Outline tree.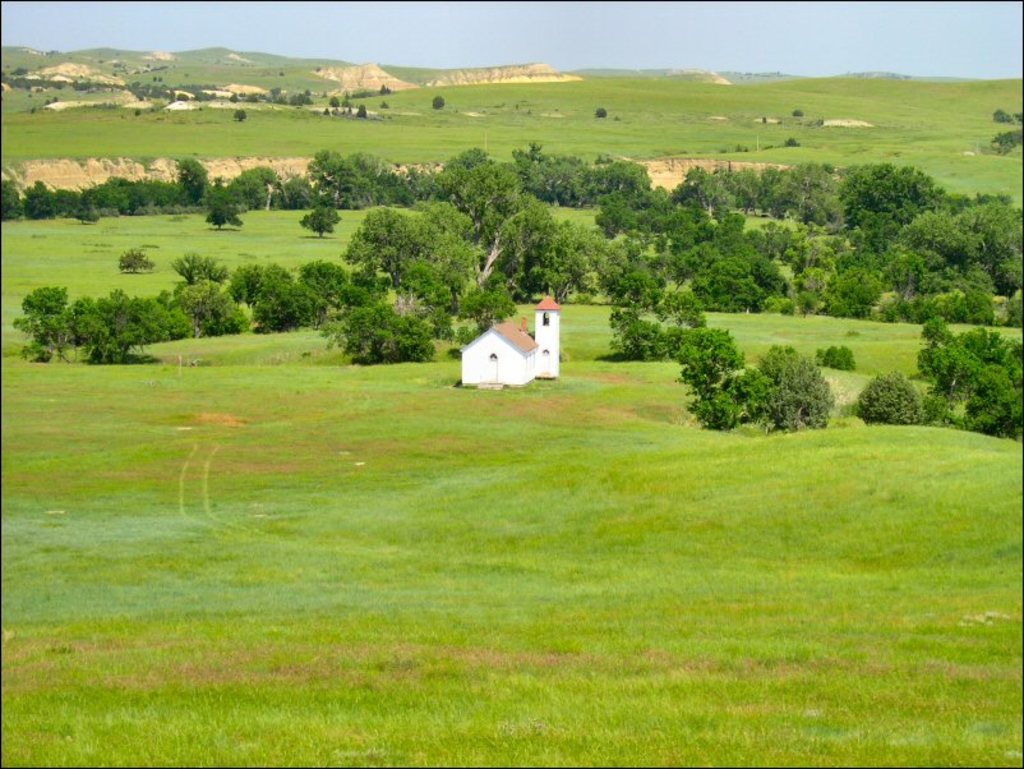
Outline: 1011,110,1023,128.
